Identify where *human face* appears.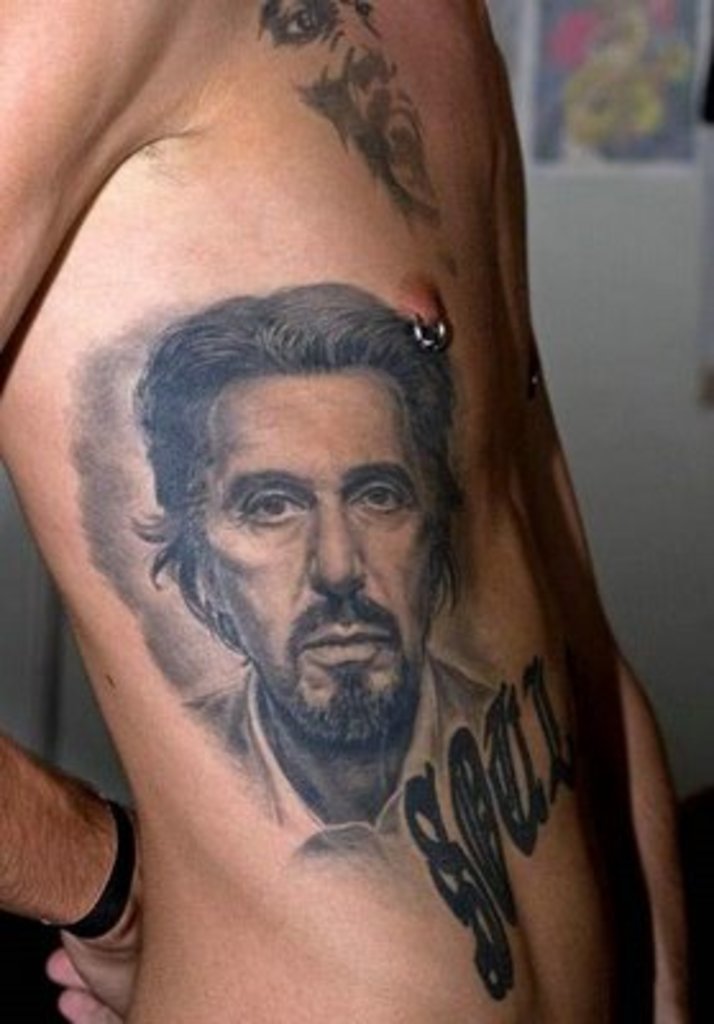
Appears at crop(271, 0, 425, 210).
